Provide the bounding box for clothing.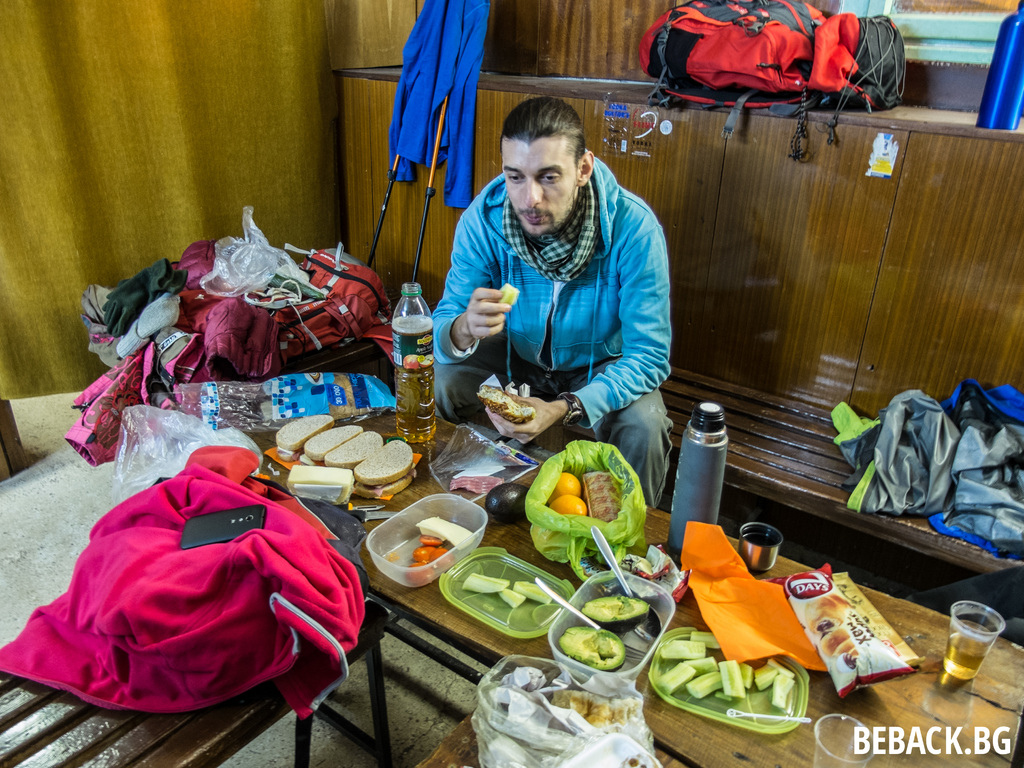
<region>387, 0, 486, 235</region>.
